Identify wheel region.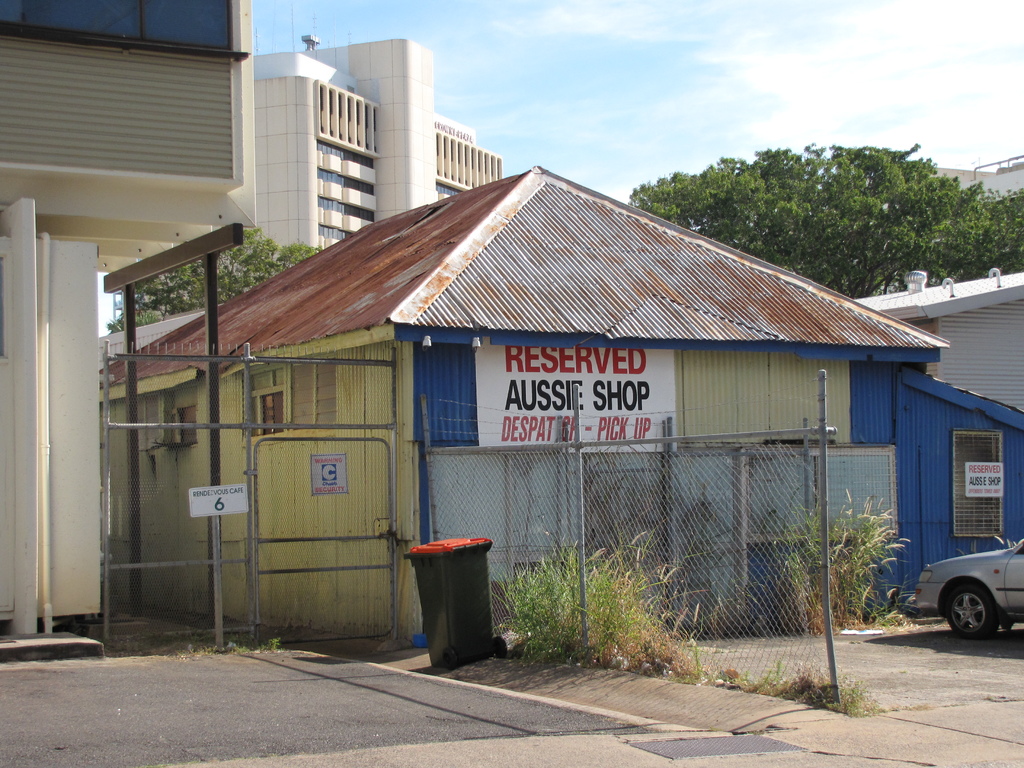
Region: 446, 648, 459, 668.
